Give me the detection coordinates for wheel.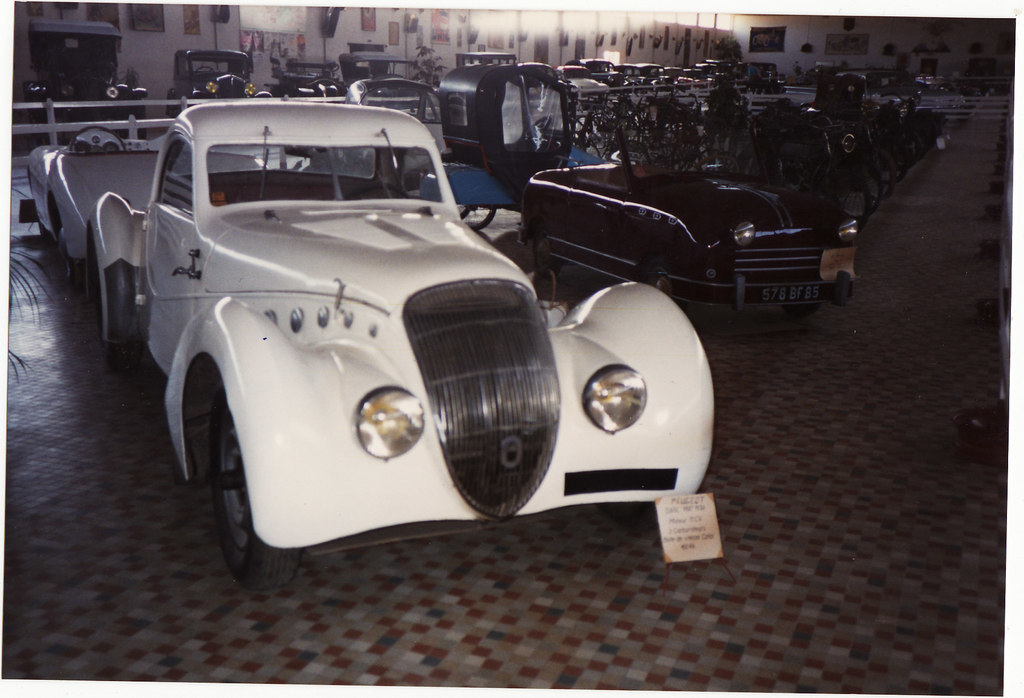
<box>99,264,145,374</box>.
